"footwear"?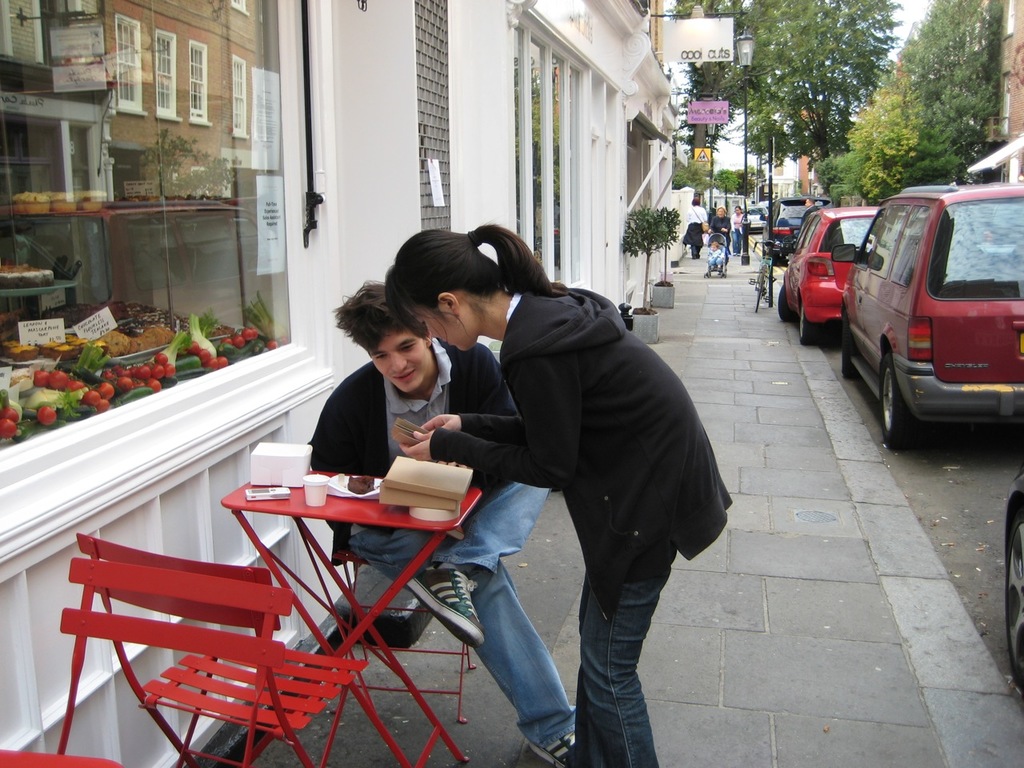
x1=524, y1=730, x2=582, y2=767
